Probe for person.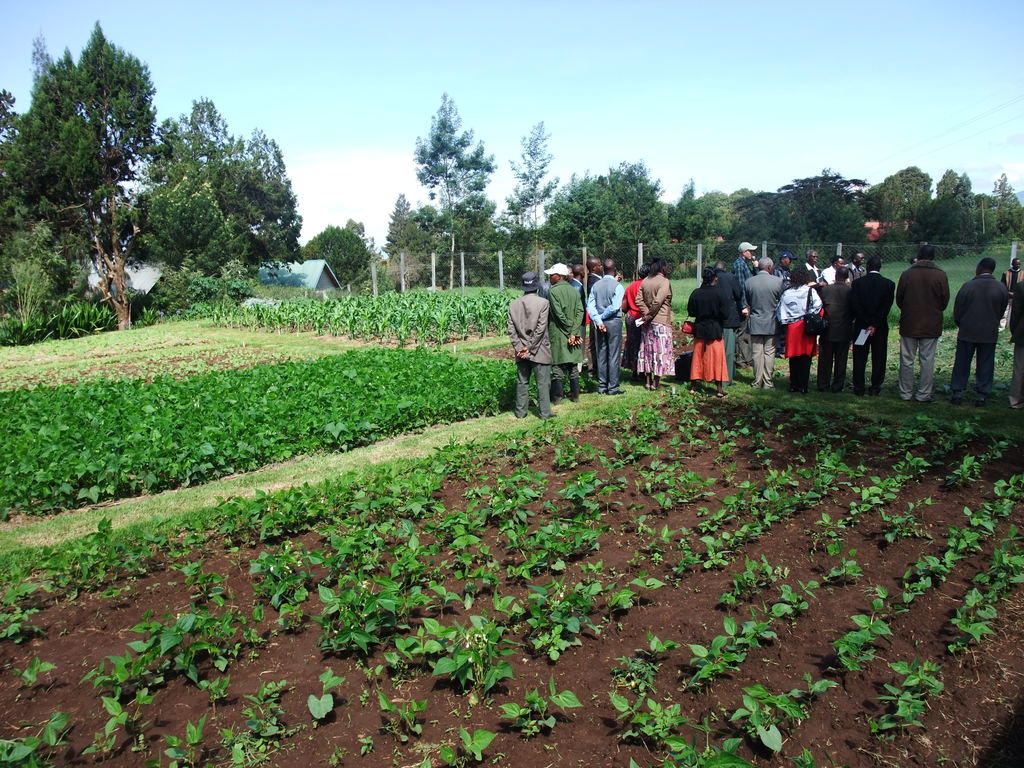
Probe result: bbox=[949, 256, 1007, 392].
